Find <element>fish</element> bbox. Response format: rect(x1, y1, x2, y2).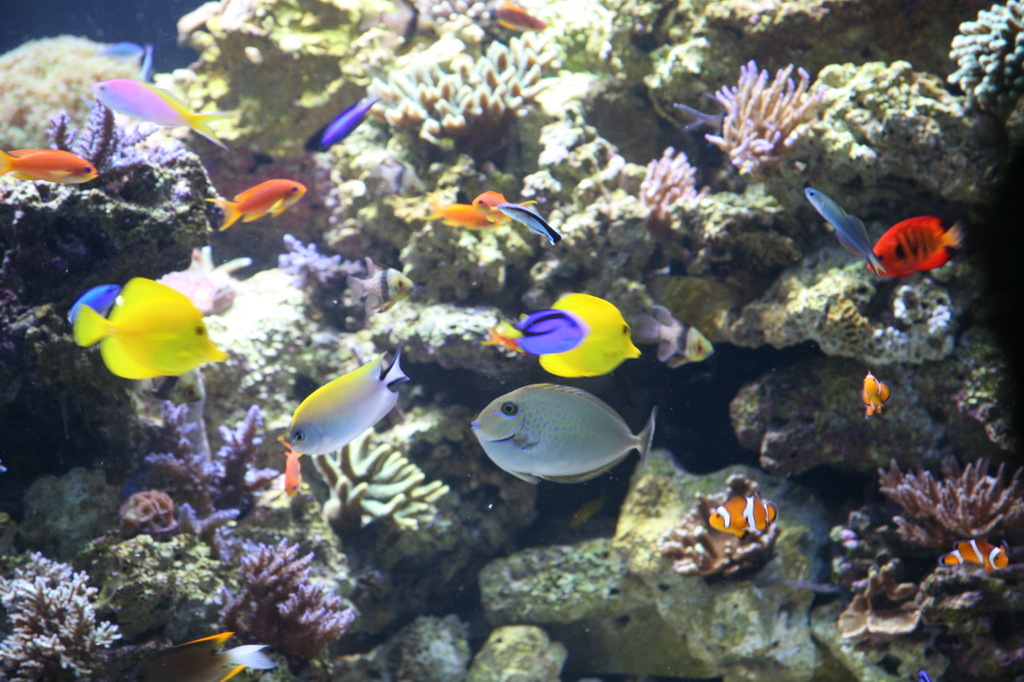
rect(494, 205, 565, 253).
